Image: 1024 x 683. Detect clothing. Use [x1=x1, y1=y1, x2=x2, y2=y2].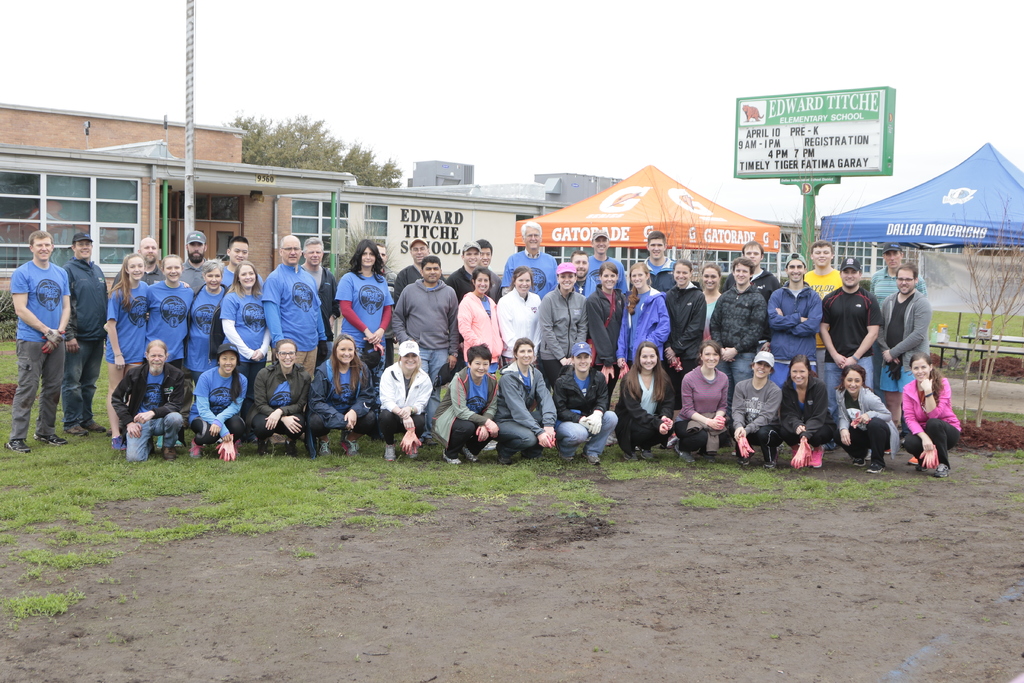
[x1=769, y1=278, x2=820, y2=384].
